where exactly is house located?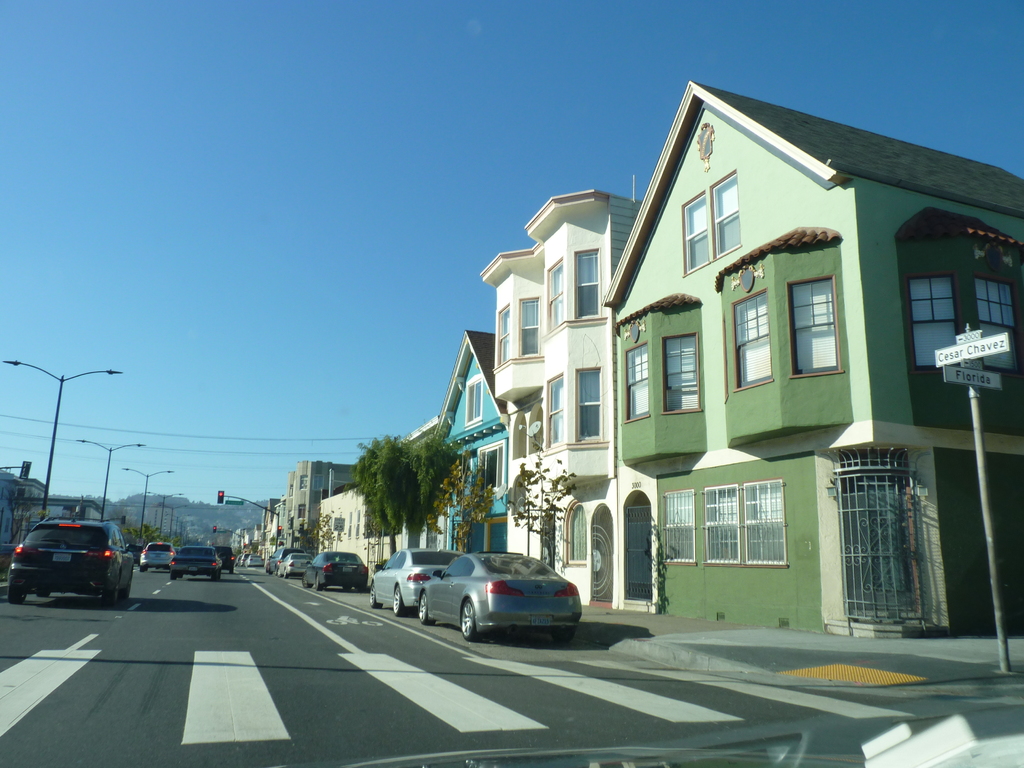
Its bounding box is [373, 337, 512, 590].
